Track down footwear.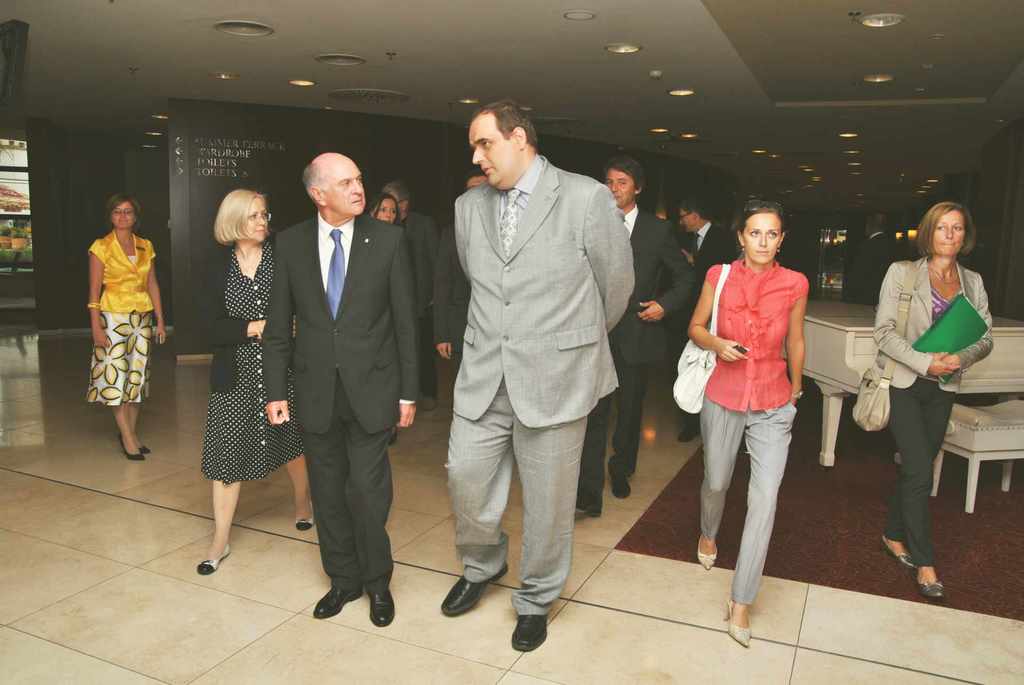
Tracked to 726/583/749/650.
